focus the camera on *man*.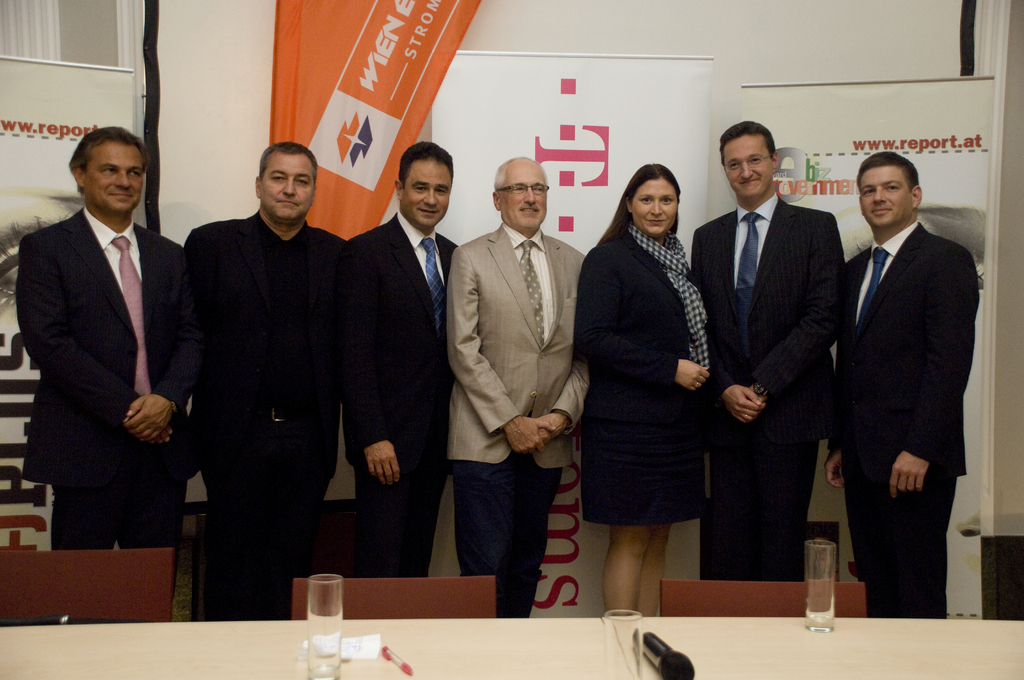
Focus region: Rect(339, 140, 448, 581).
